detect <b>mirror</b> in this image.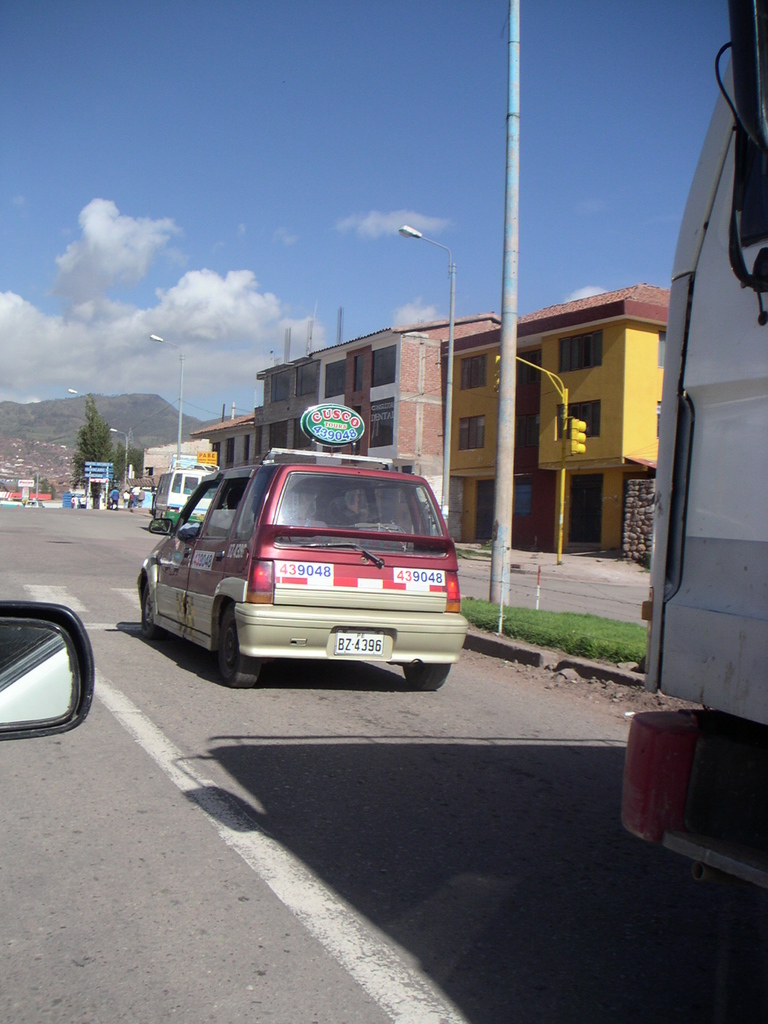
Detection: x1=0 y1=605 x2=87 y2=722.
